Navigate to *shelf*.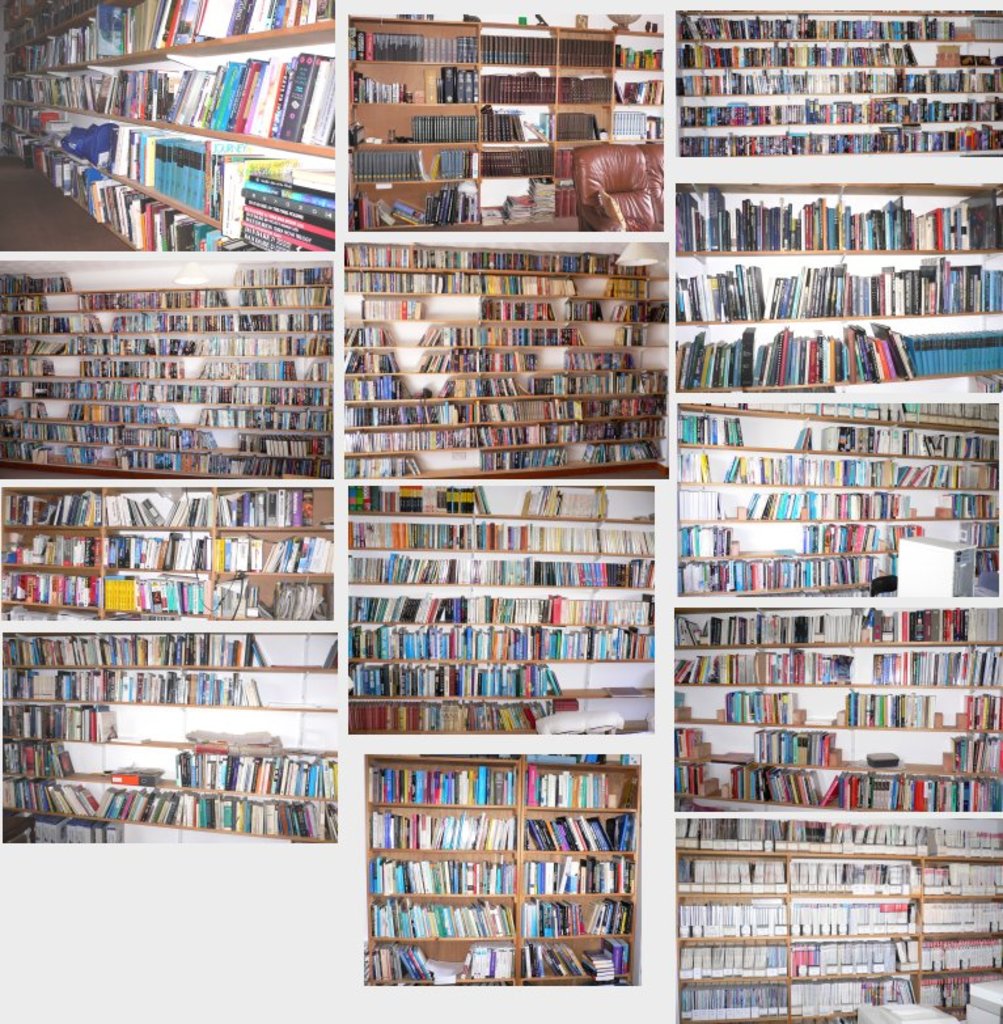
Navigation target: bbox(668, 187, 1002, 397).
